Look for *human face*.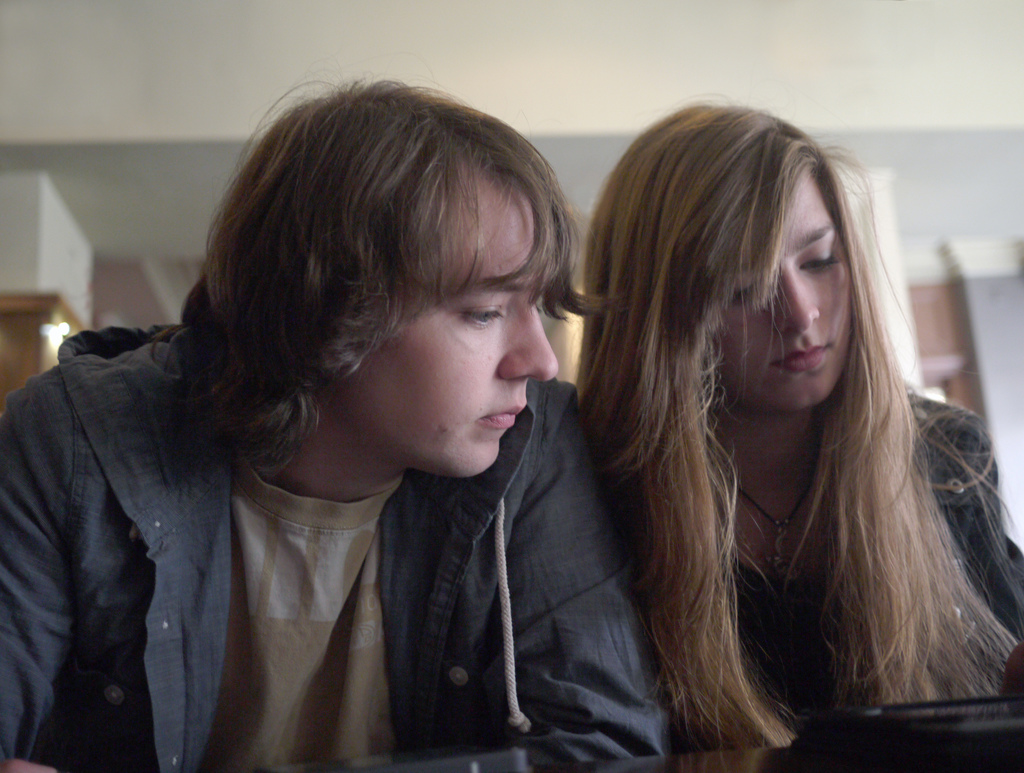
Found: l=351, t=196, r=561, b=482.
